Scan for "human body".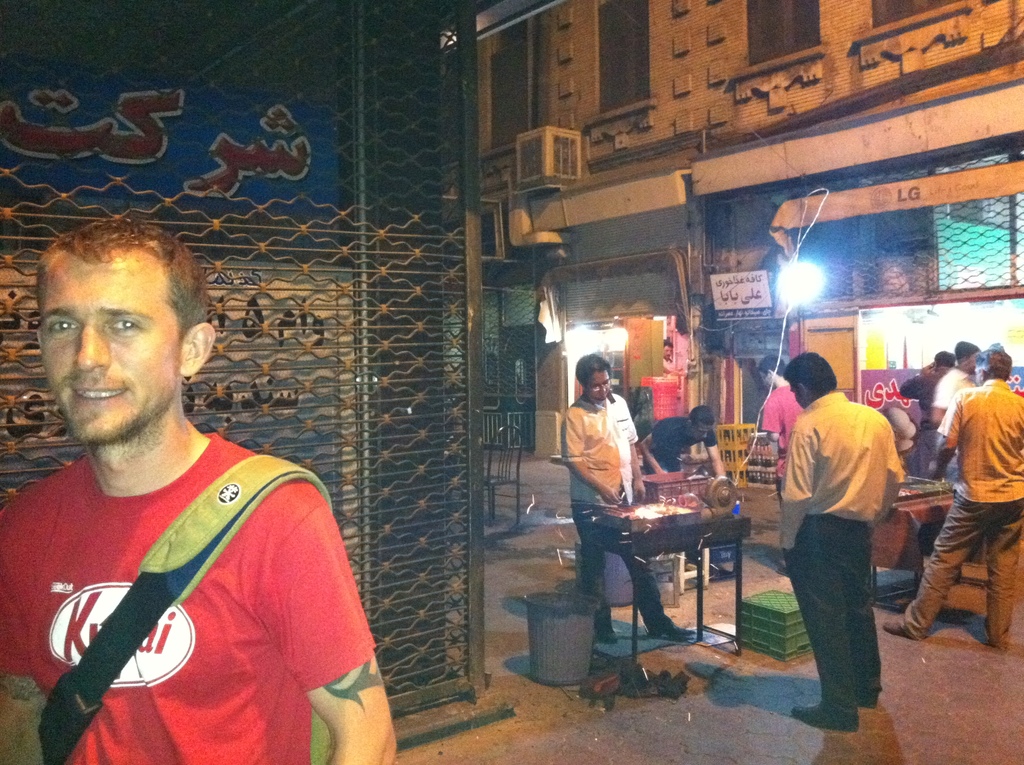
Scan result: crop(778, 365, 925, 732).
